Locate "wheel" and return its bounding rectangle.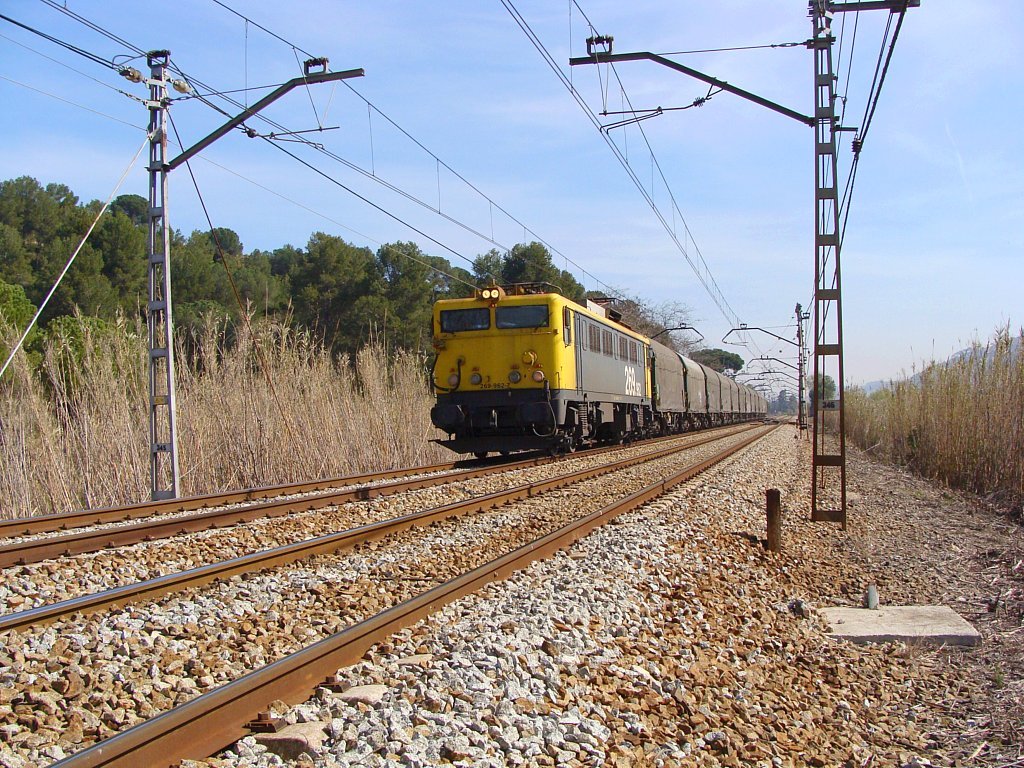
Rect(568, 440, 575, 451).
